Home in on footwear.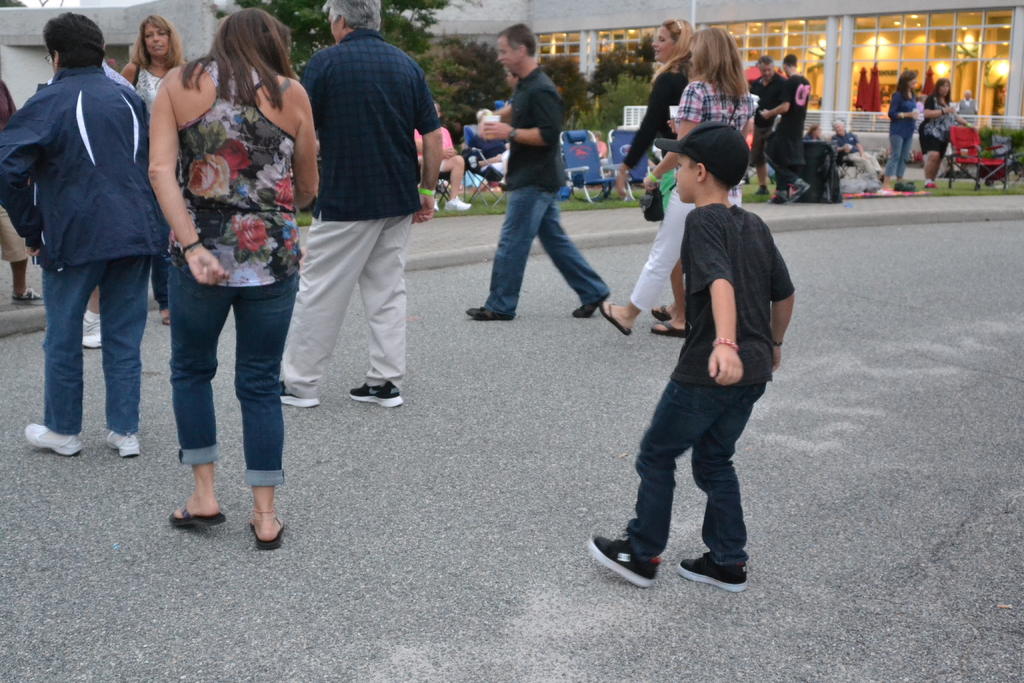
Homed in at (449, 197, 470, 207).
